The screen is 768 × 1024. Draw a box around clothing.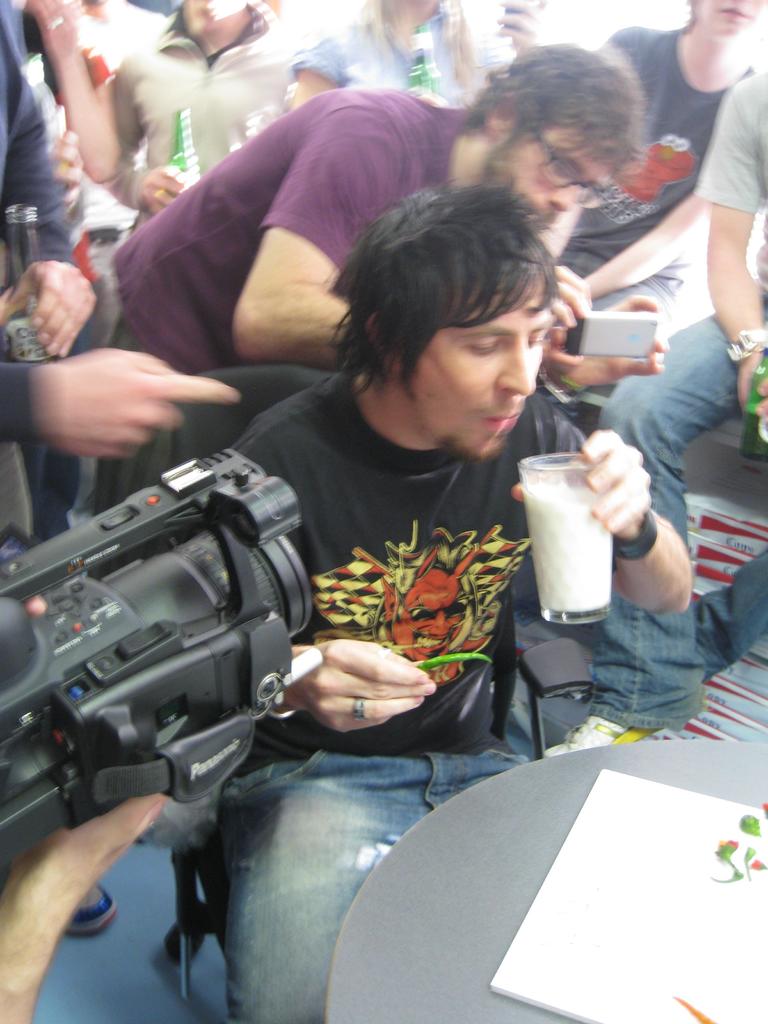
bbox(598, 309, 764, 732).
